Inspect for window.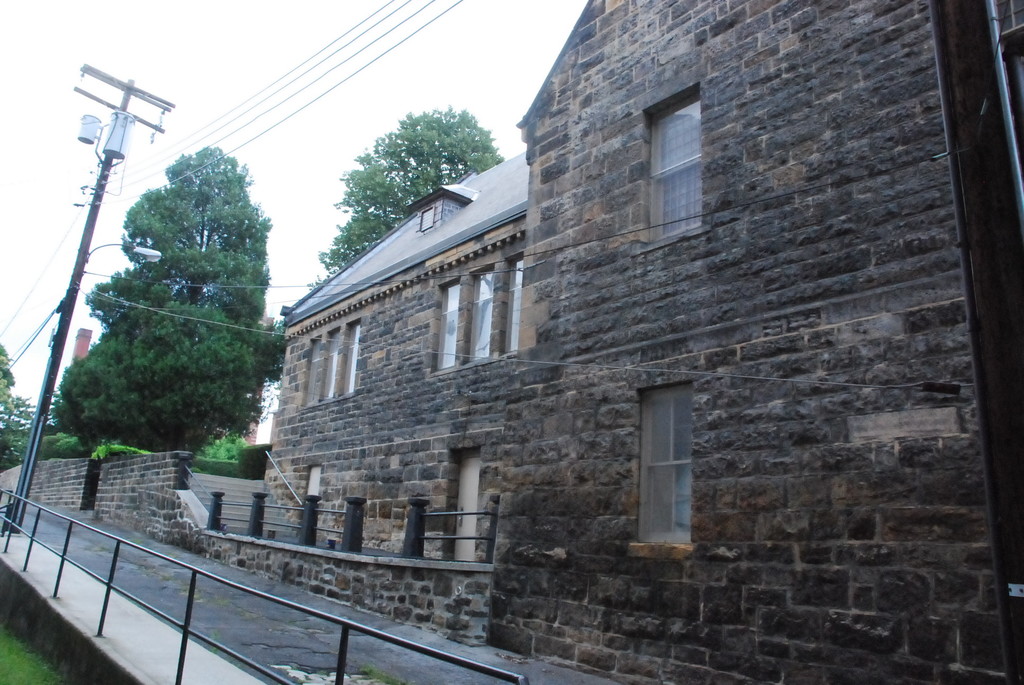
Inspection: region(637, 70, 707, 251).
